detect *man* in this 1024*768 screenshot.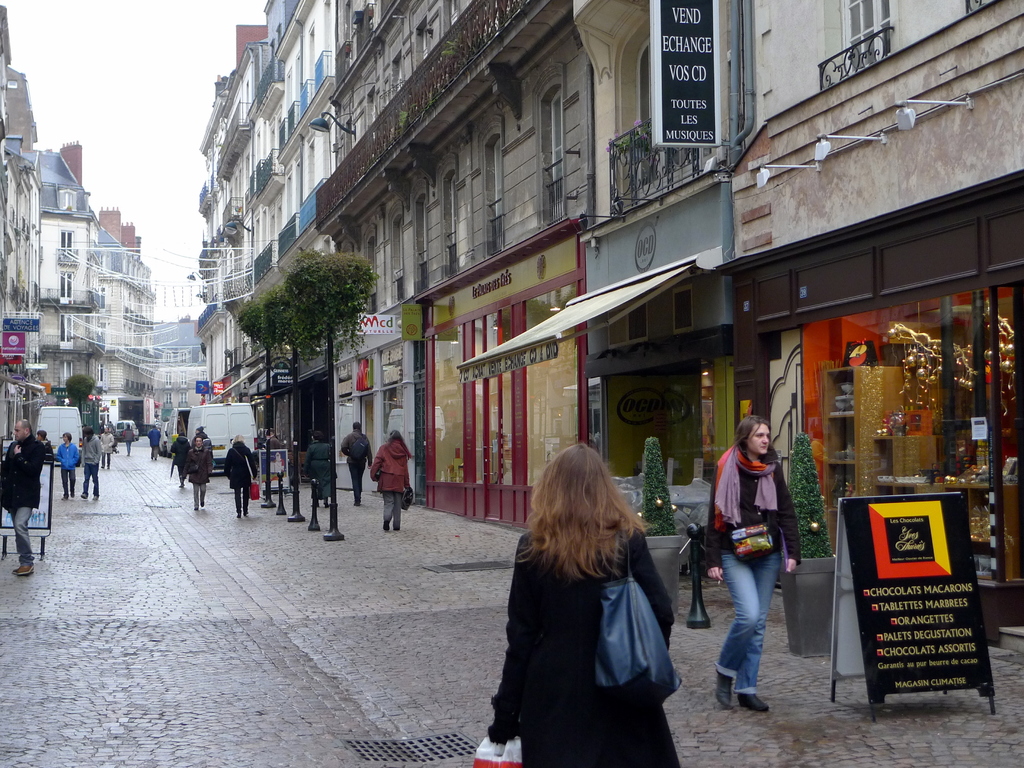
Detection: [x1=341, y1=421, x2=372, y2=506].
